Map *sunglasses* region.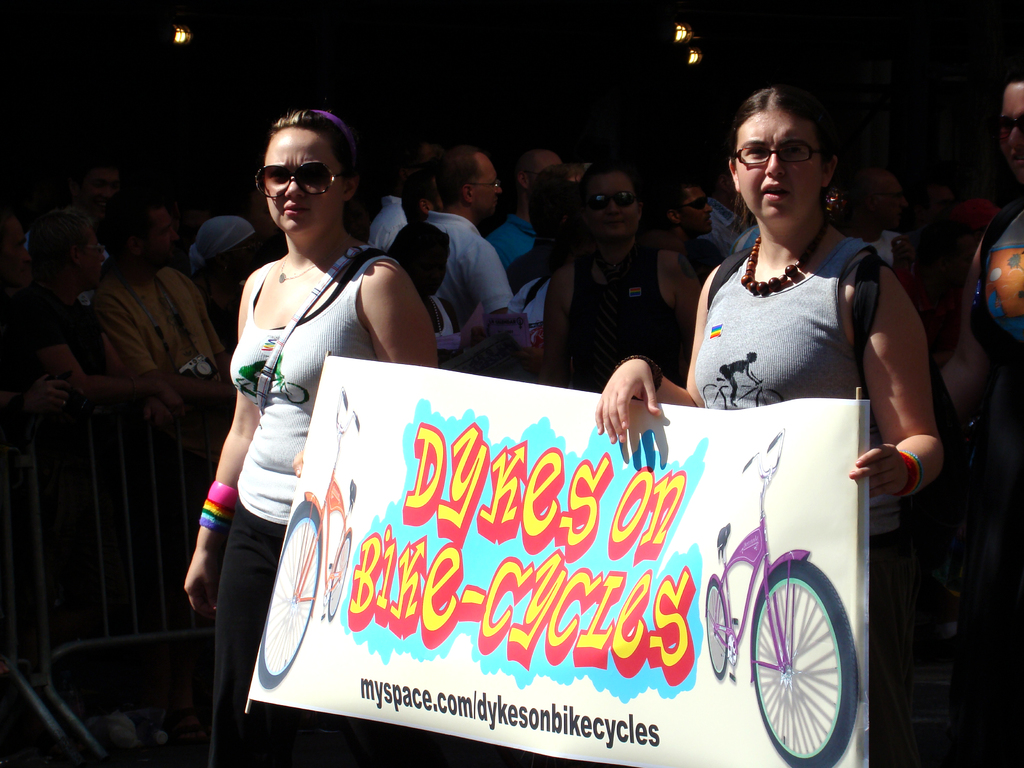
Mapped to BBox(593, 193, 630, 207).
